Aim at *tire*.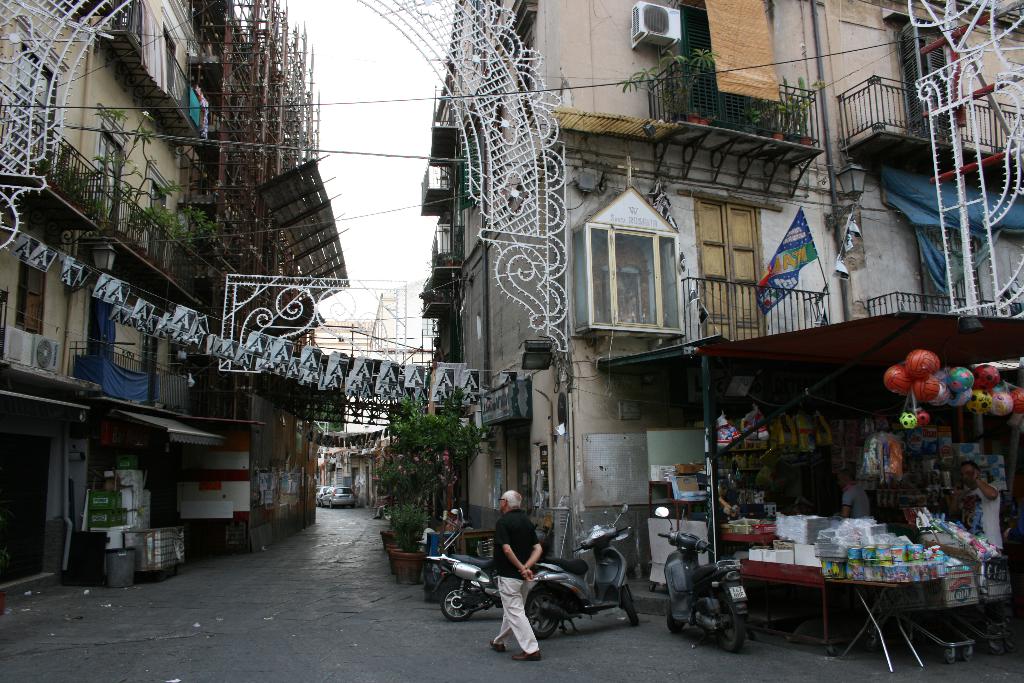
Aimed at 946,649,954,664.
